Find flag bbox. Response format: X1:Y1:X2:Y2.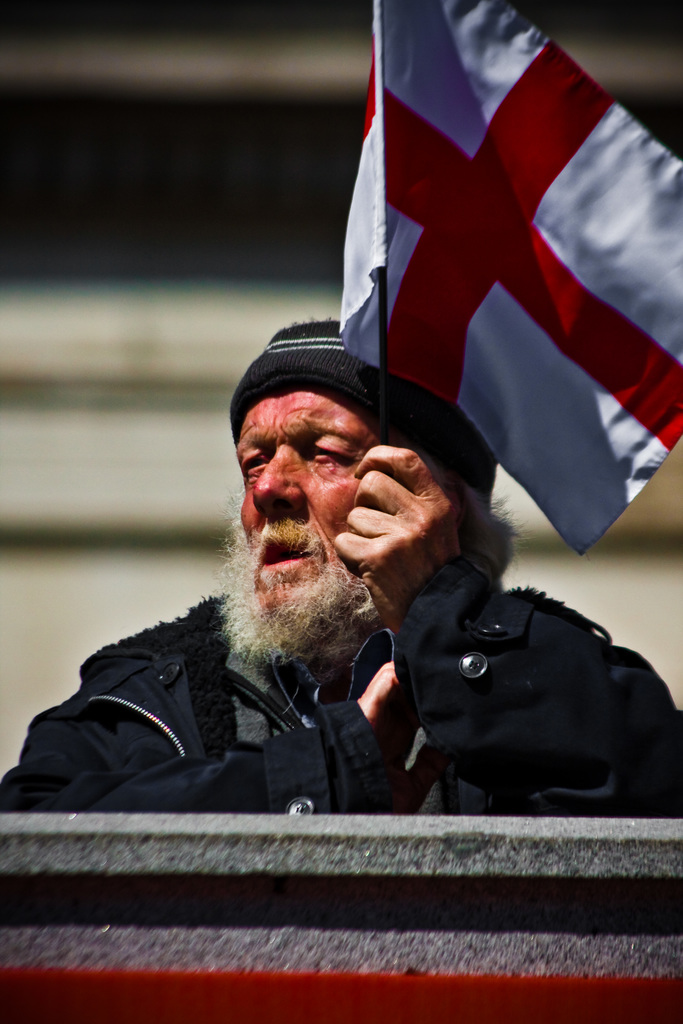
340:8:650:586.
